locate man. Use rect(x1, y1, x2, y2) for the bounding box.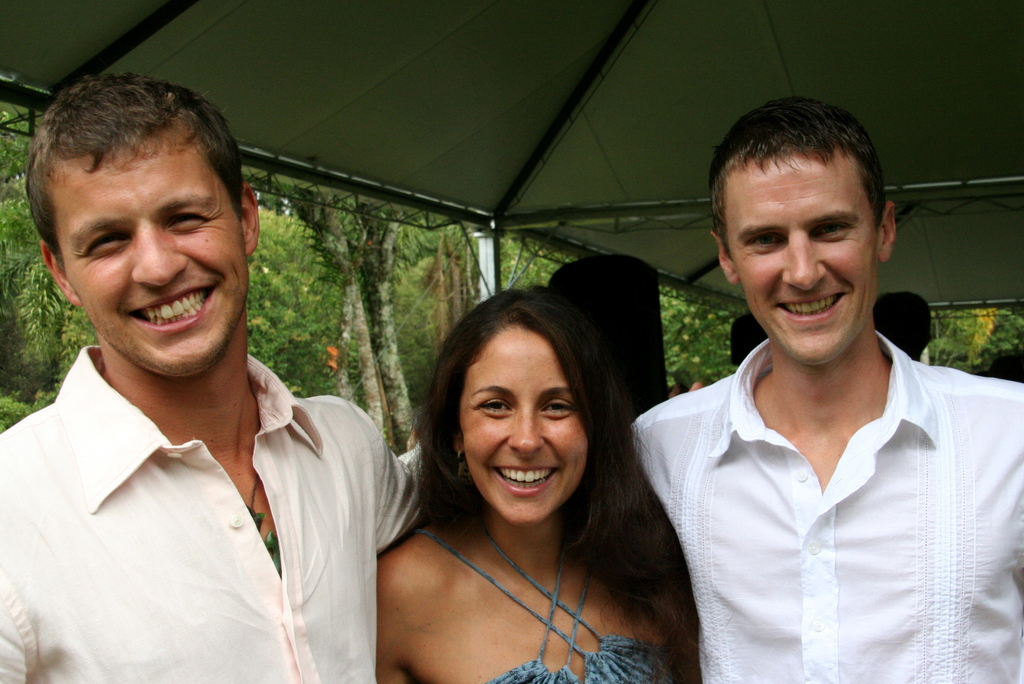
rect(0, 74, 420, 683).
